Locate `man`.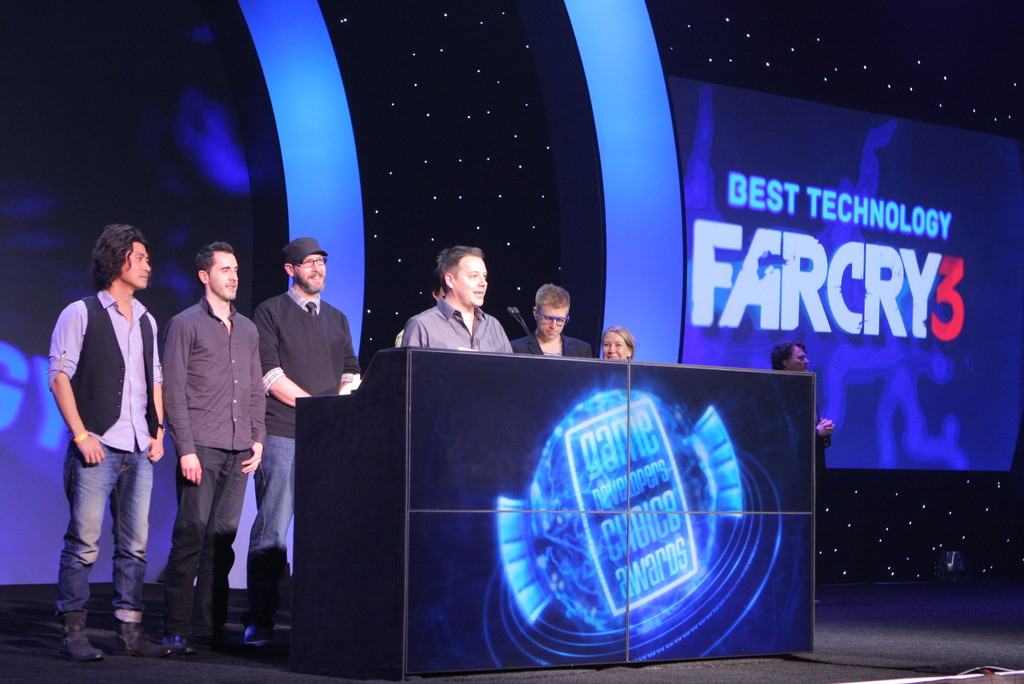
Bounding box: 402/245/517/352.
